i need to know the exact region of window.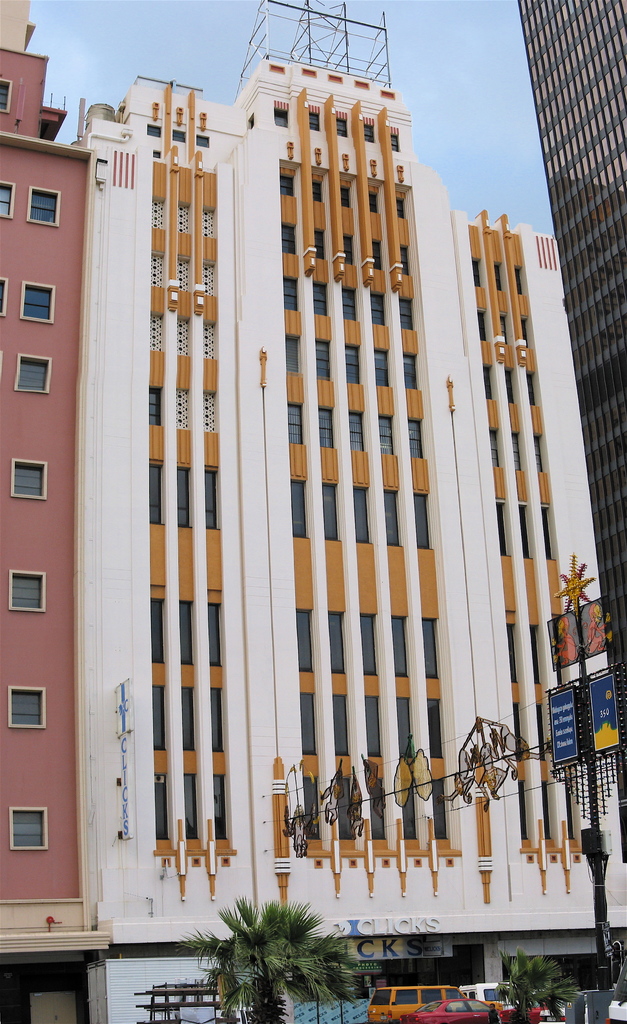
Region: 316/340/330/380.
